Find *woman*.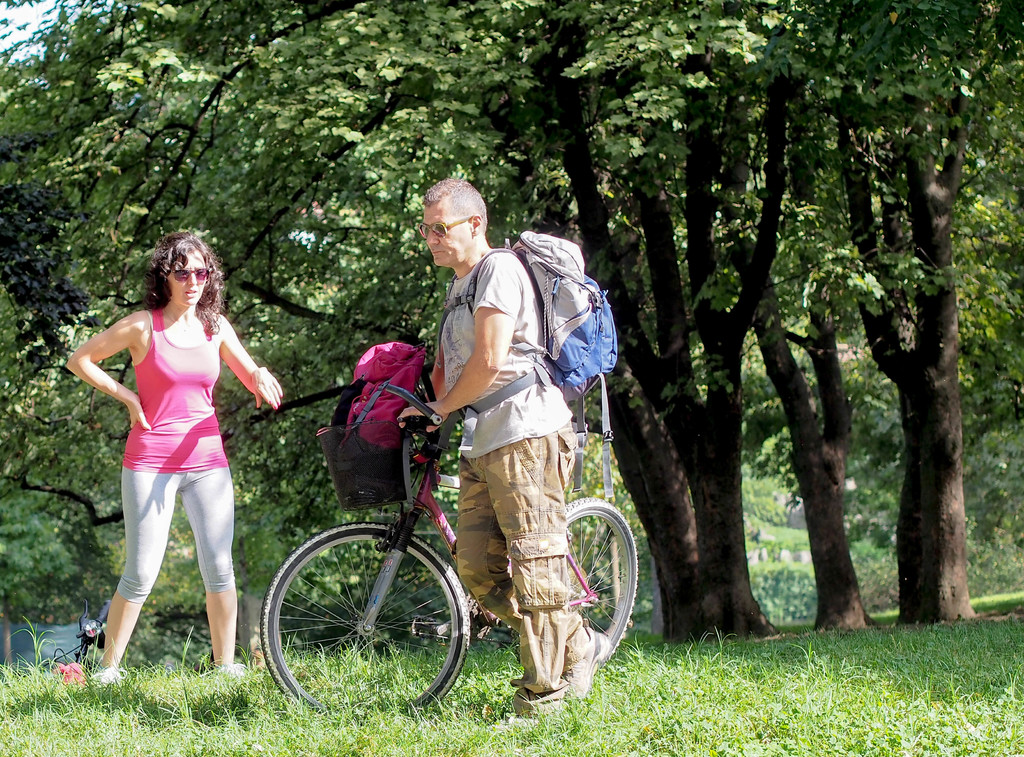
71,230,260,694.
